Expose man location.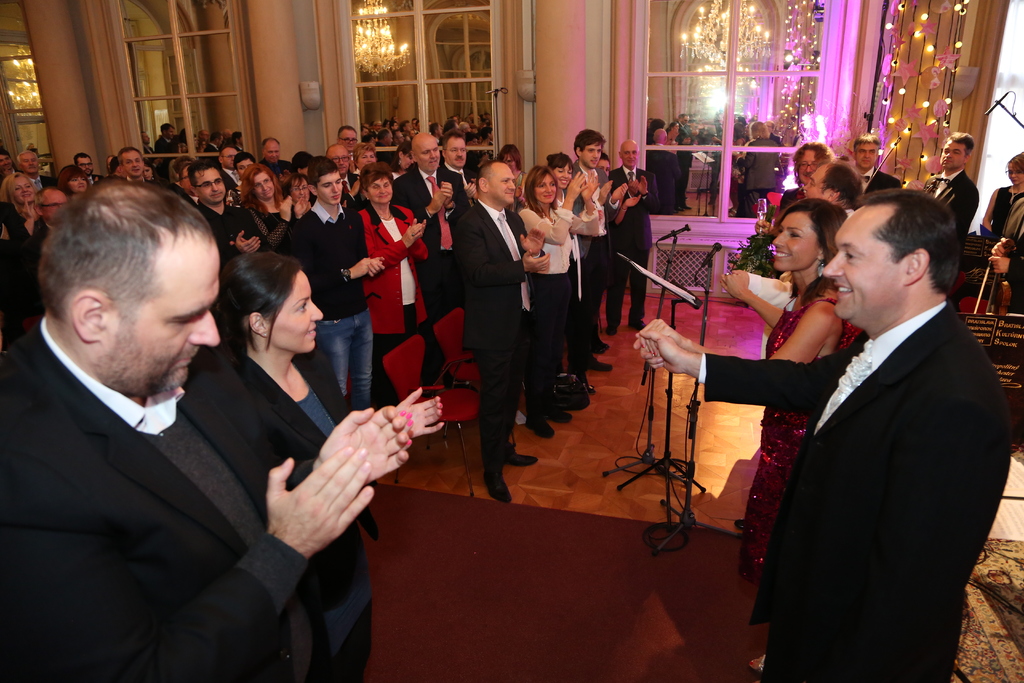
Exposed at x1=20 y1=149 x2=52 y2=191.
